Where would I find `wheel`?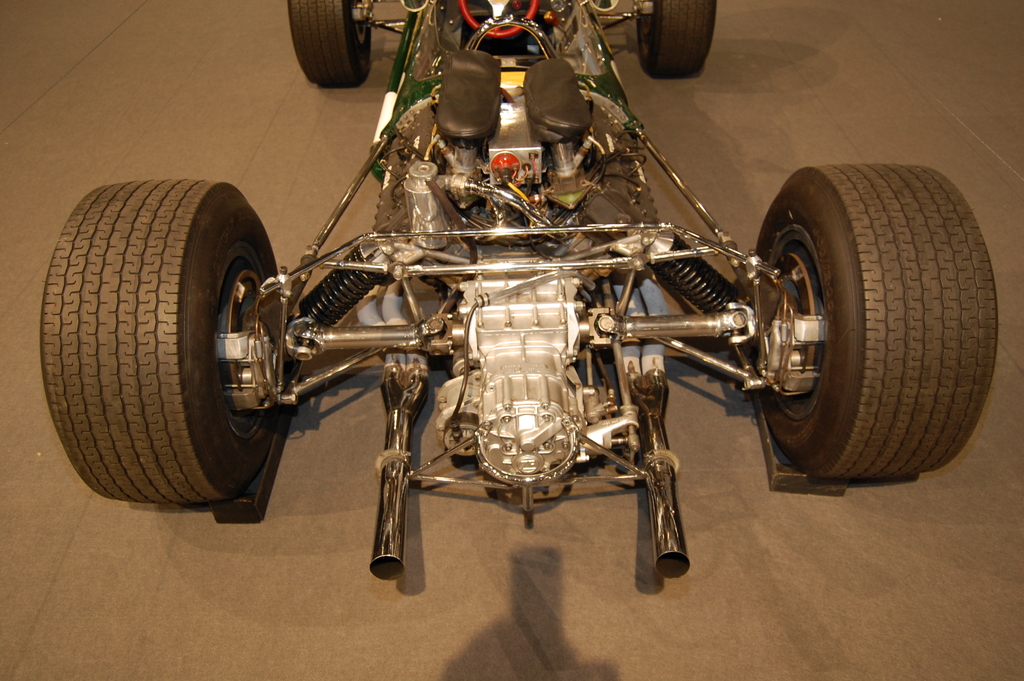
At box(460, 0, 540, 38).
